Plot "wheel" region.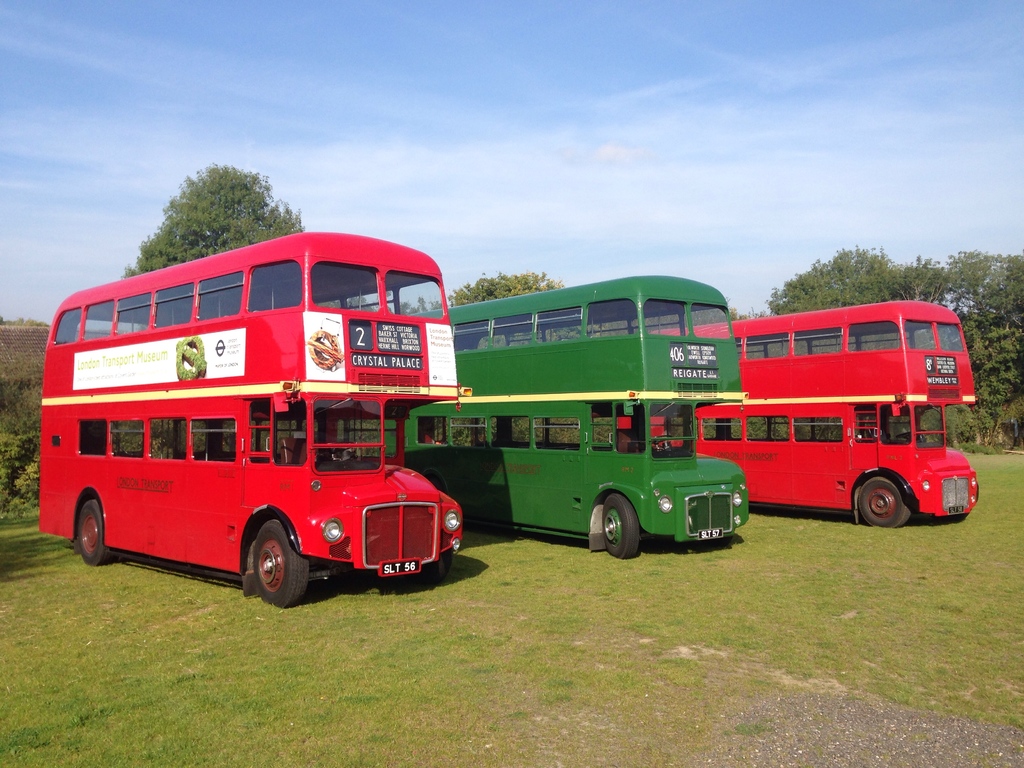
Plotted at 423:548:452:581.
